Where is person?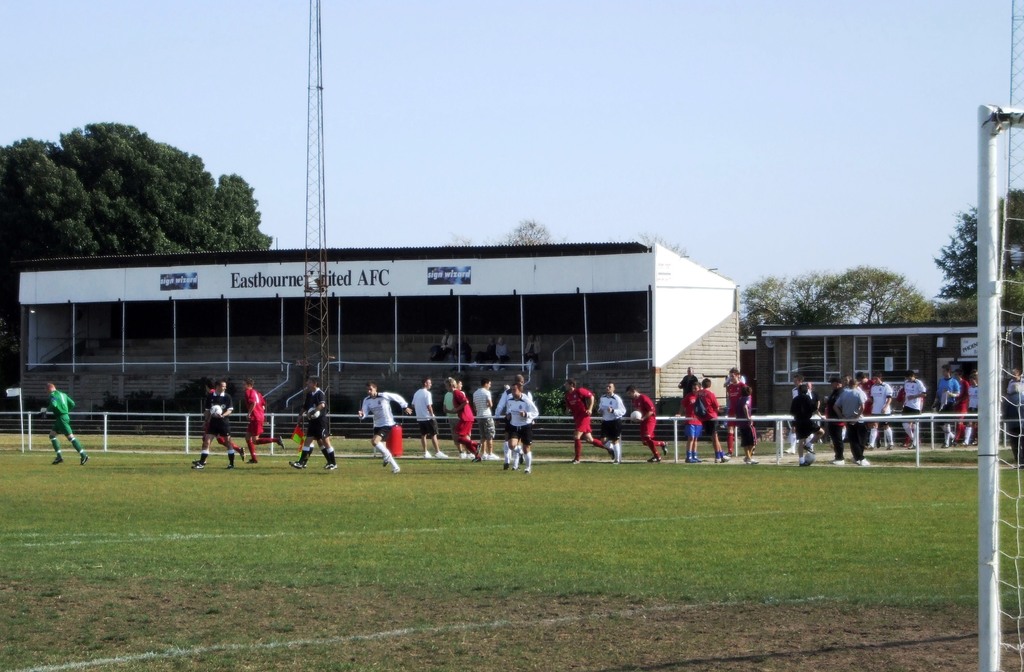
447,380,486,461.
